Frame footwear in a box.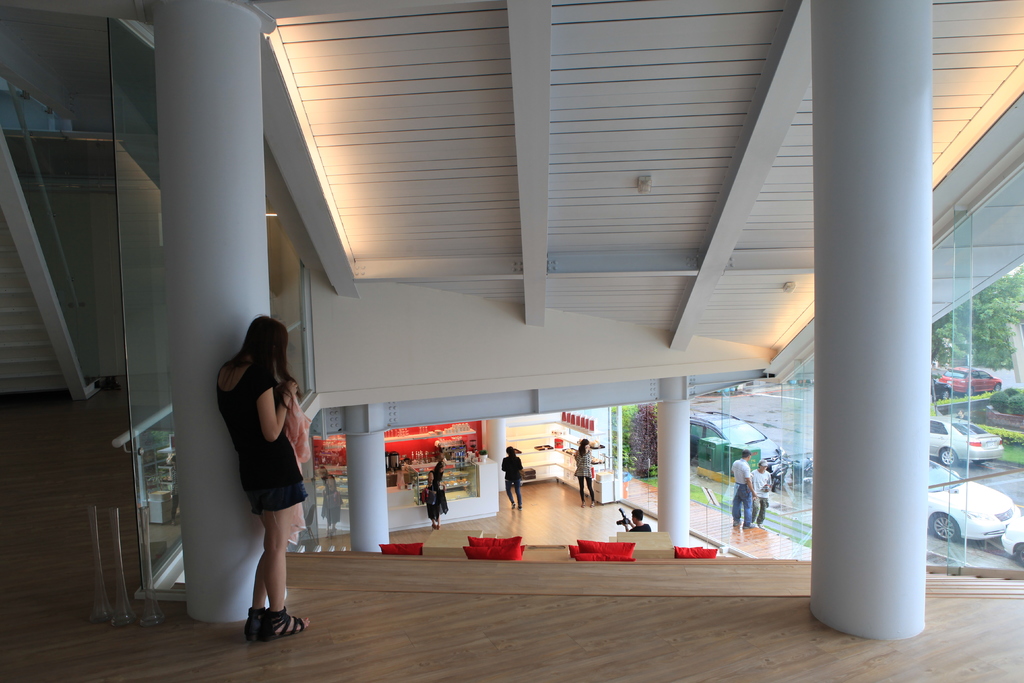
rect(260, 607, 305, 633).
